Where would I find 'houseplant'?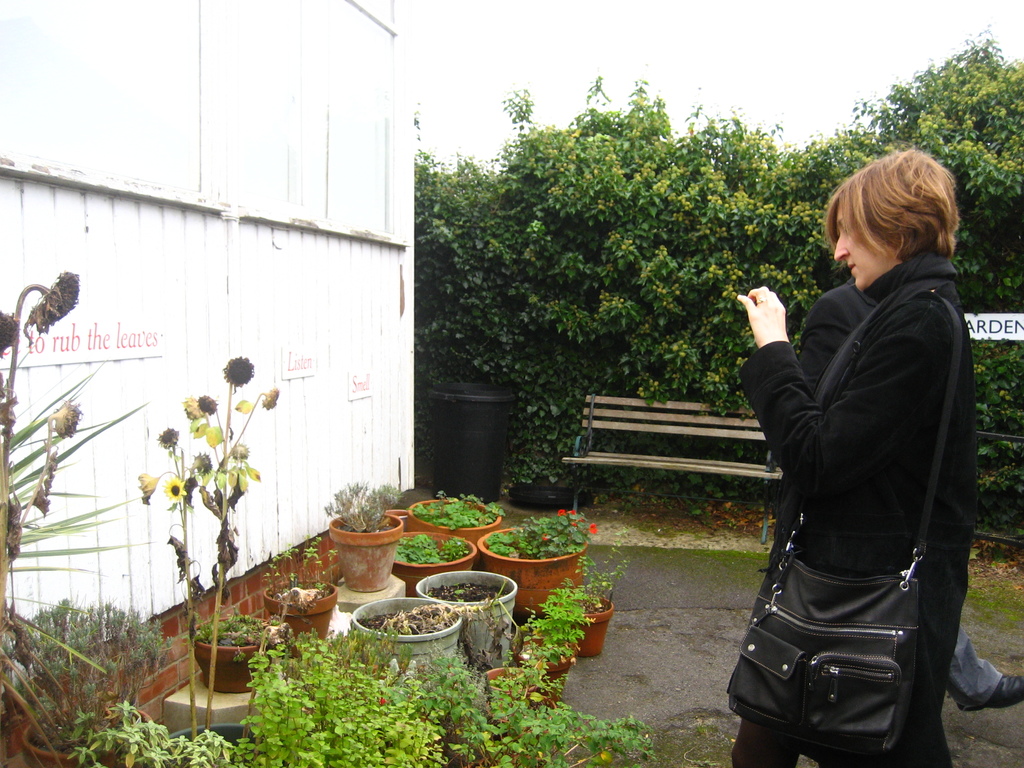
At rect(413, 560, 518, 675).
